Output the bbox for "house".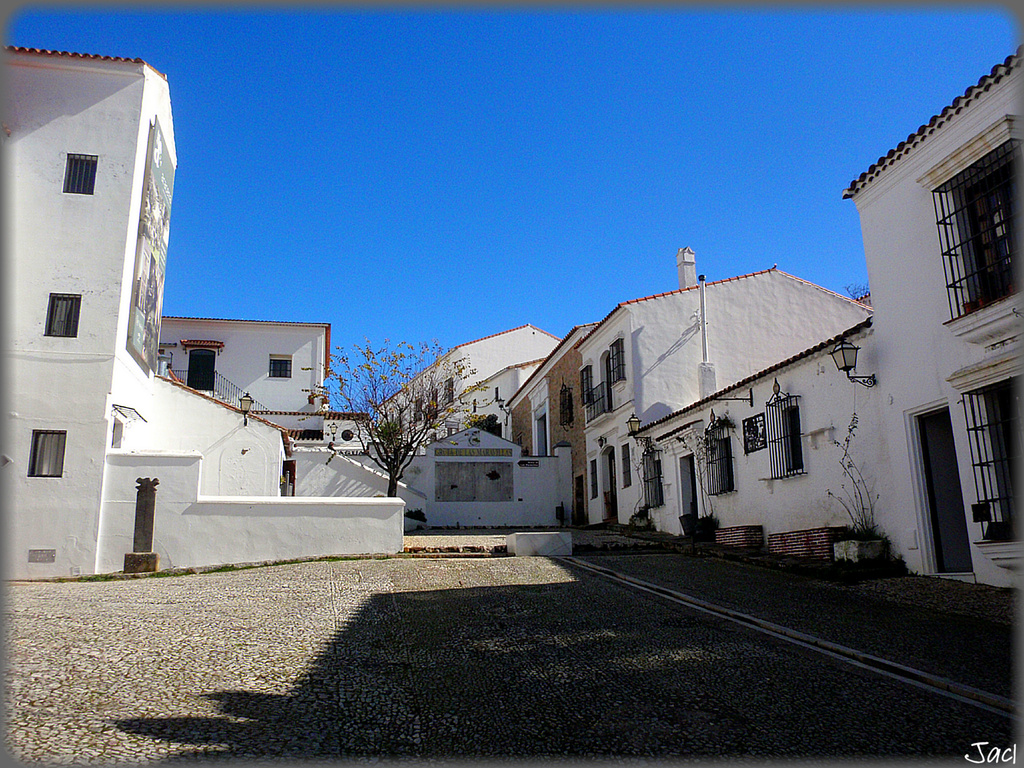
crop(159, 315, 336, 413).
